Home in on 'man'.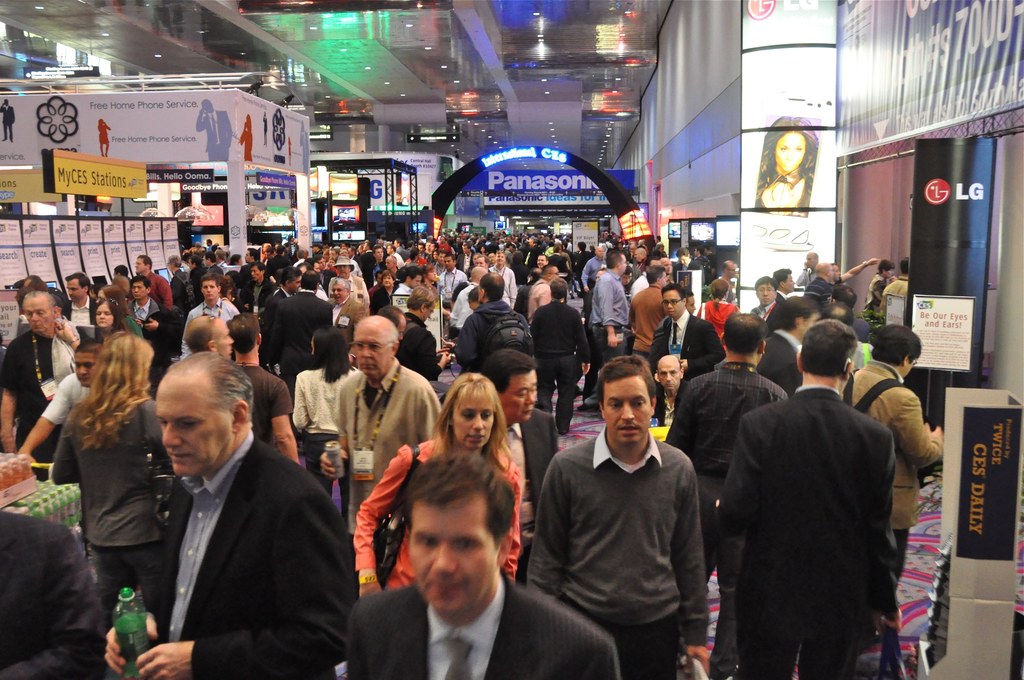
Homed in at select_region(878, 255, 912, 323).
